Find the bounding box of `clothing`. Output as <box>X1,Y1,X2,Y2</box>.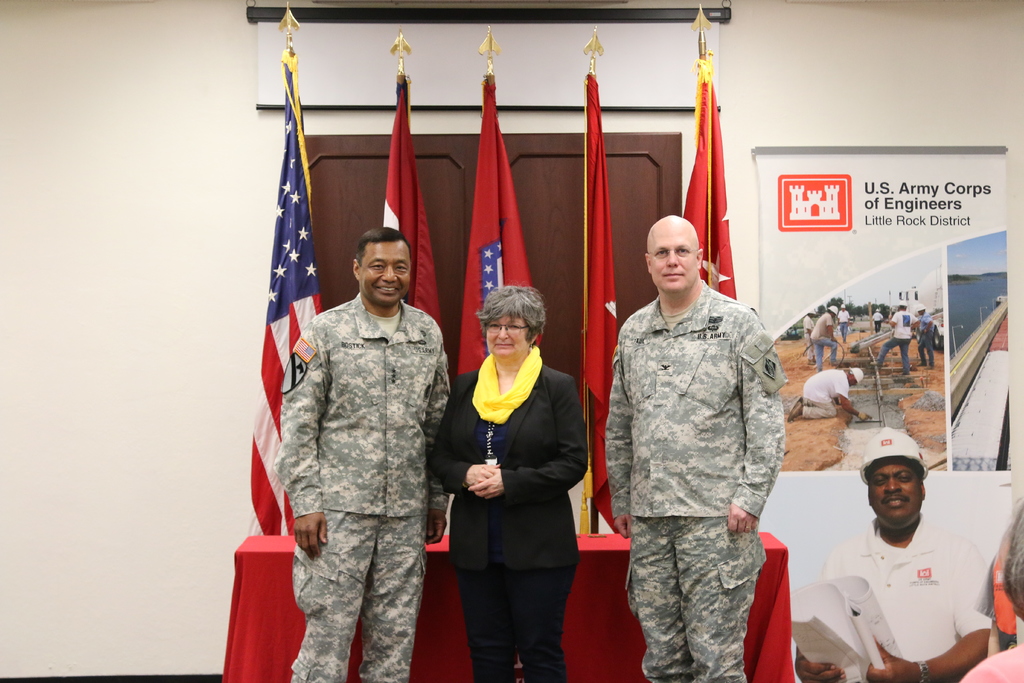
<box>803,370,846,417</box>.
